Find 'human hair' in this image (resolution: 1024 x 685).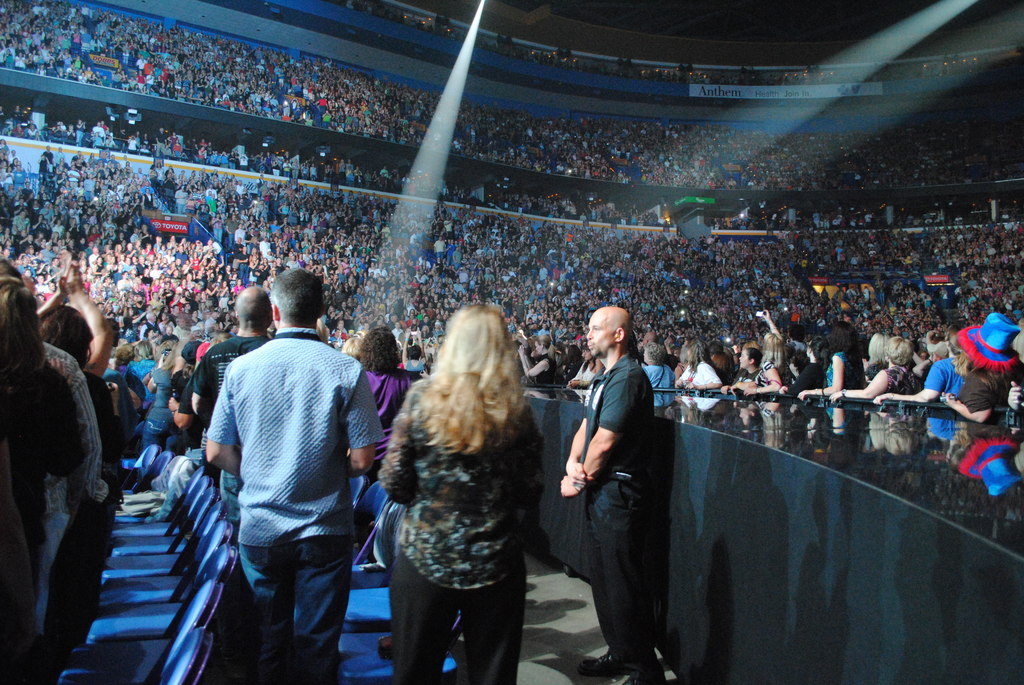
<bbox>881, 331, 913, 366</bbox>.
